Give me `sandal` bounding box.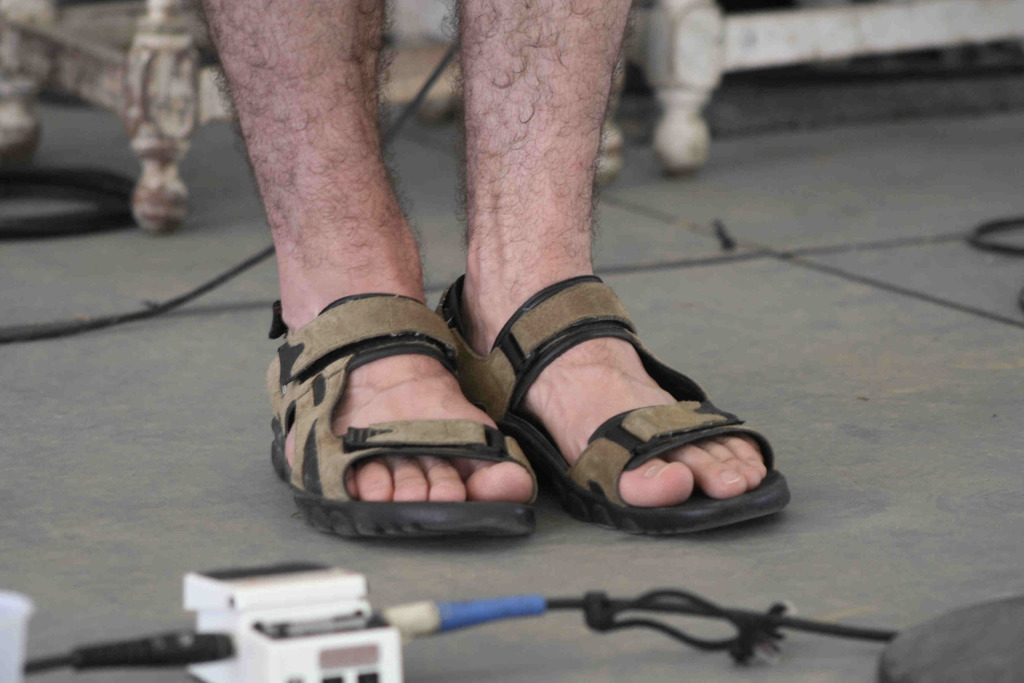
x1=271 y1=299 x2=534 y2=534.
